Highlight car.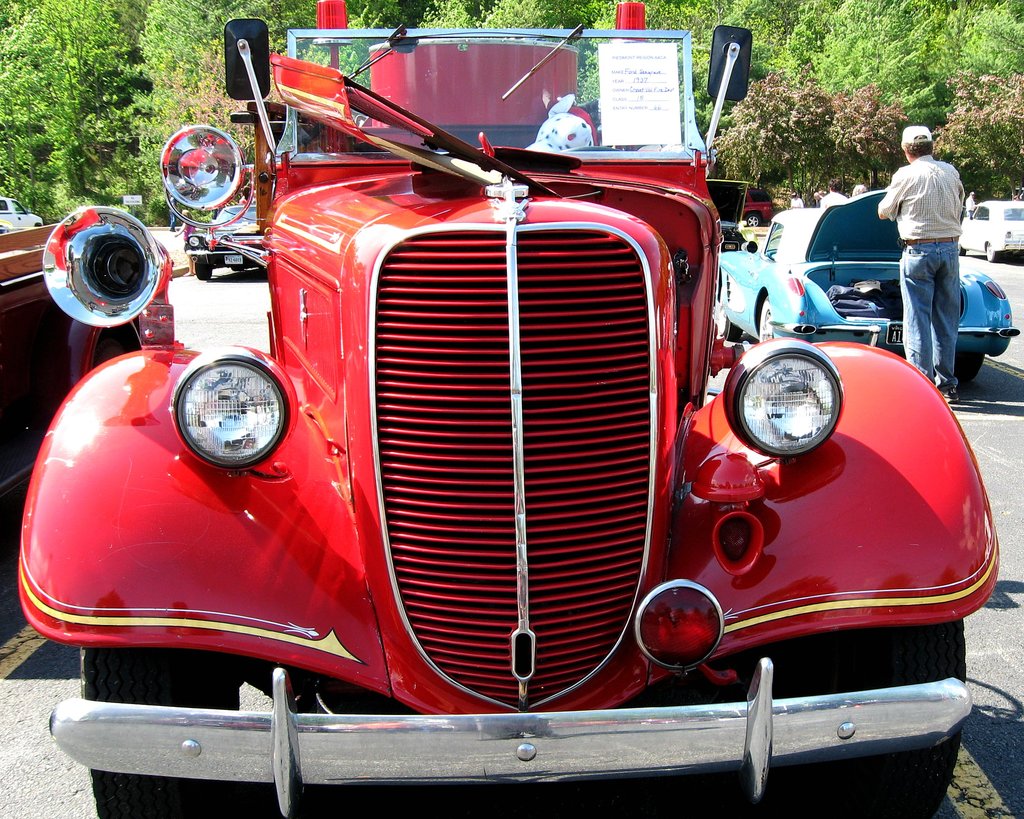
Highlighted region: 719, 189, 1020, 381.
